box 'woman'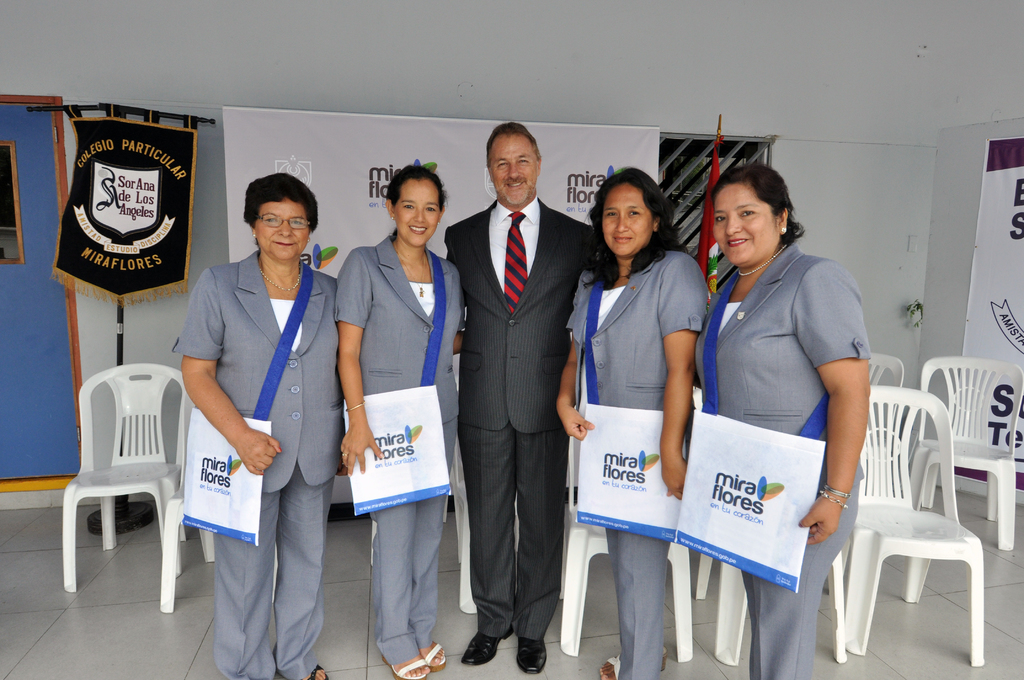
<region>686, 154, 891, 642</region>
